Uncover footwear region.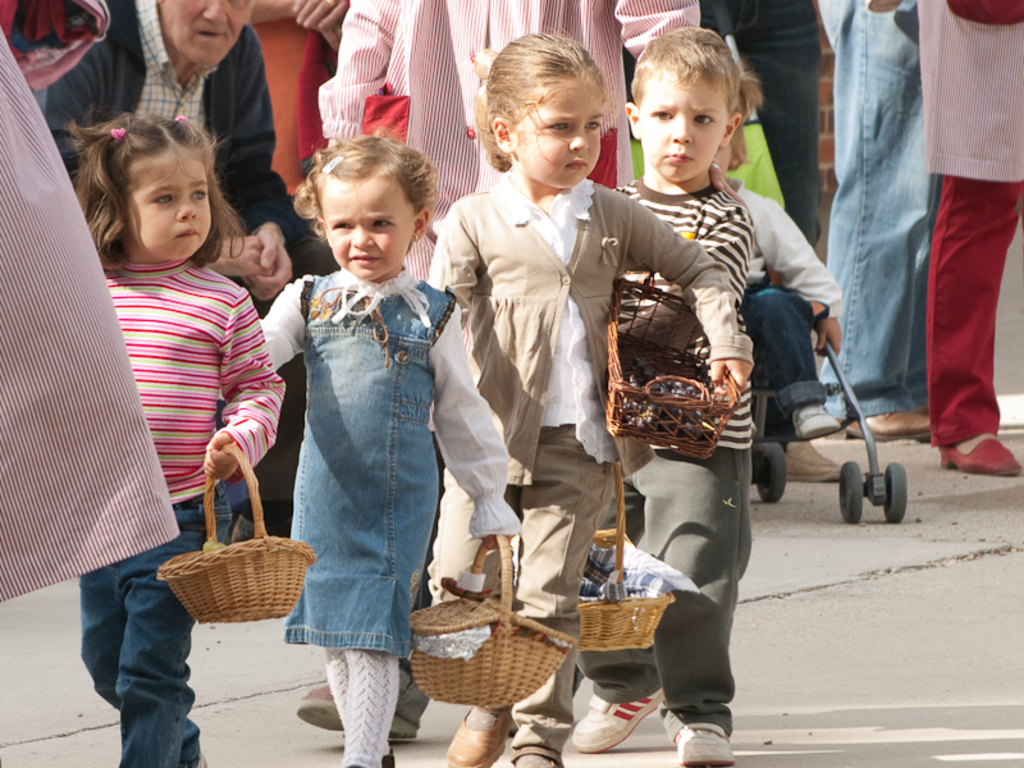
Uncovered: x1=511, y1=744, x2=564, y2=767.
